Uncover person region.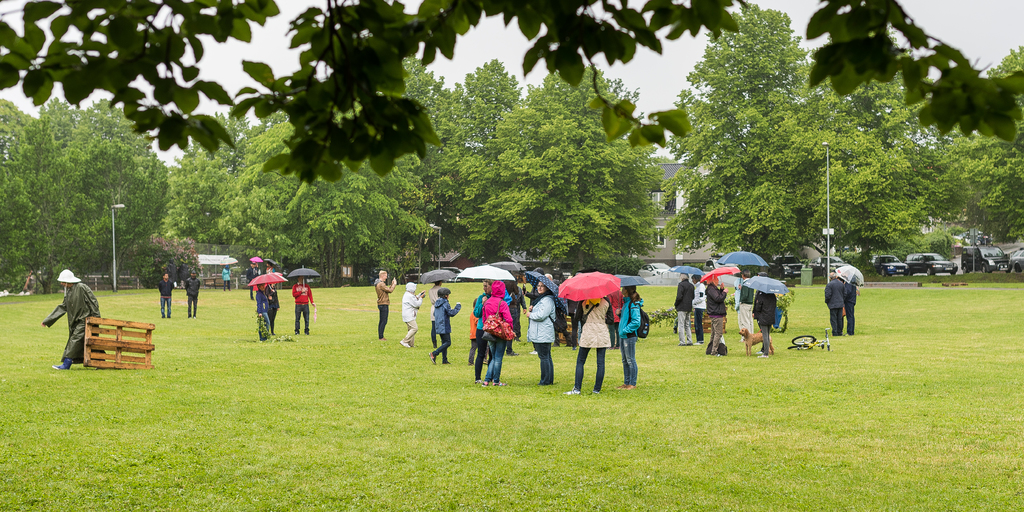
Uncovered: {"left": 756, "top": 289, "right": 779, "bottom": 356}.
